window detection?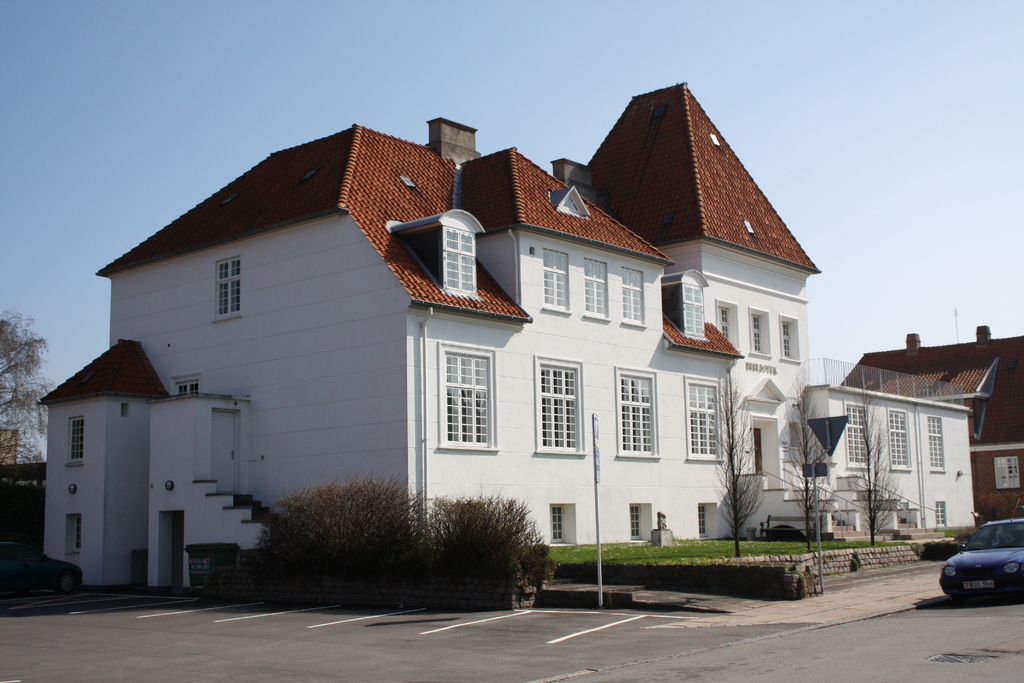
[992, 457, 1021, 488]
